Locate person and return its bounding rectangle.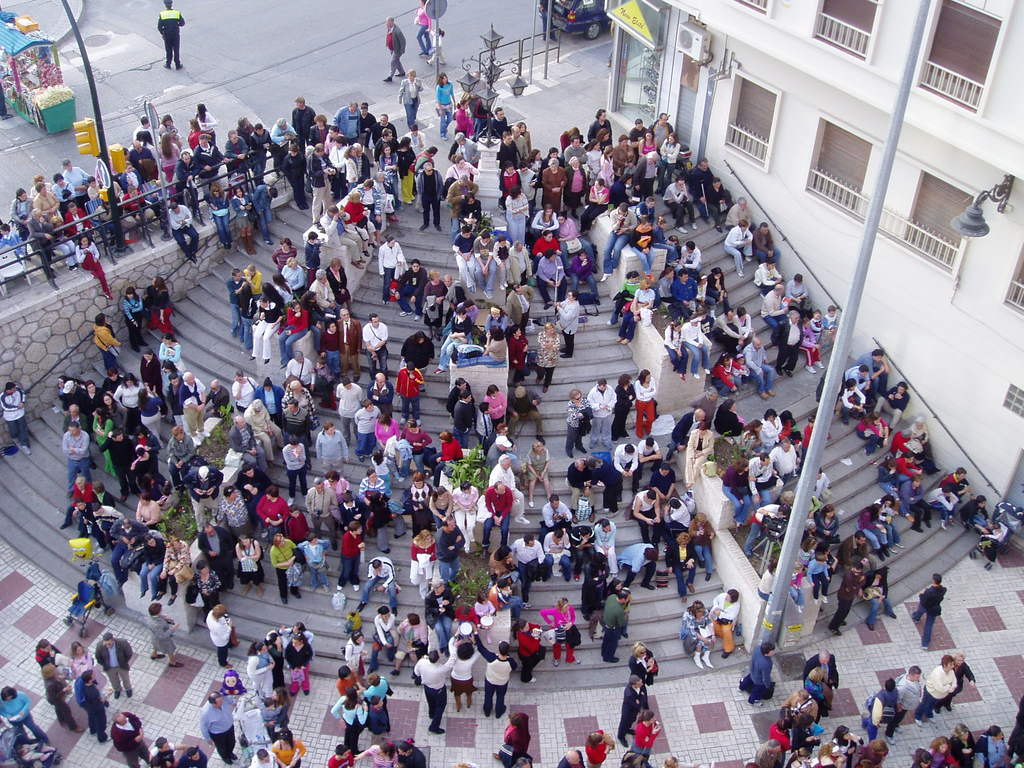
box(896, 660, 924, 724).
